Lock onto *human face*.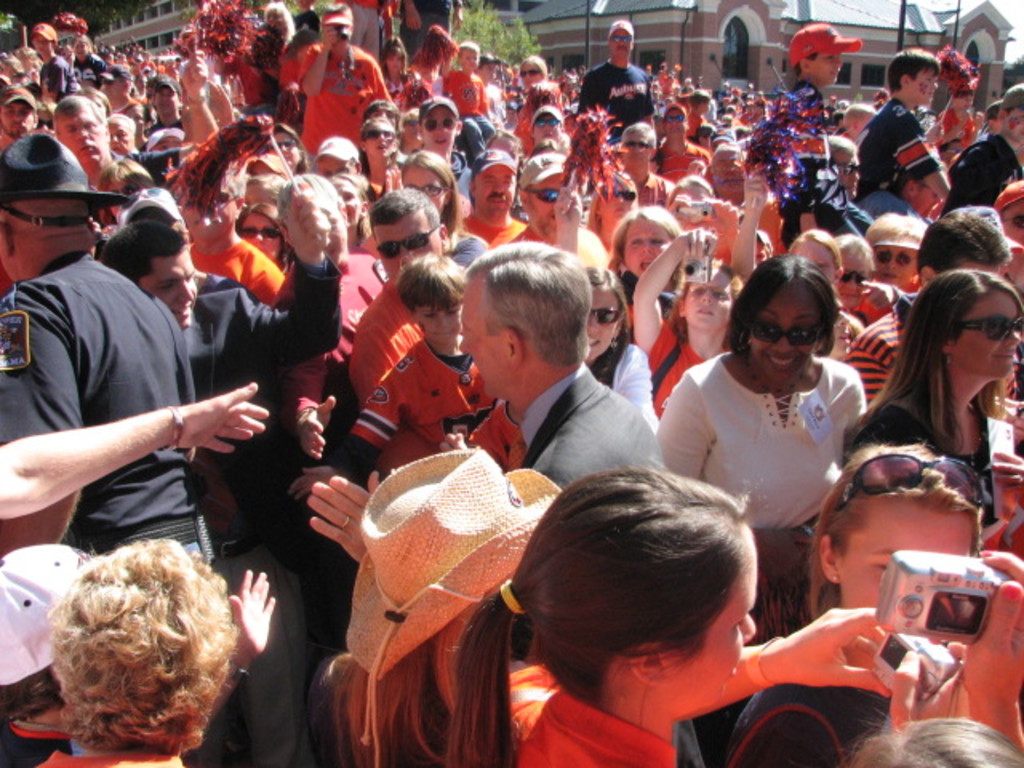
Locked: region(459, 48, 478, 70).
